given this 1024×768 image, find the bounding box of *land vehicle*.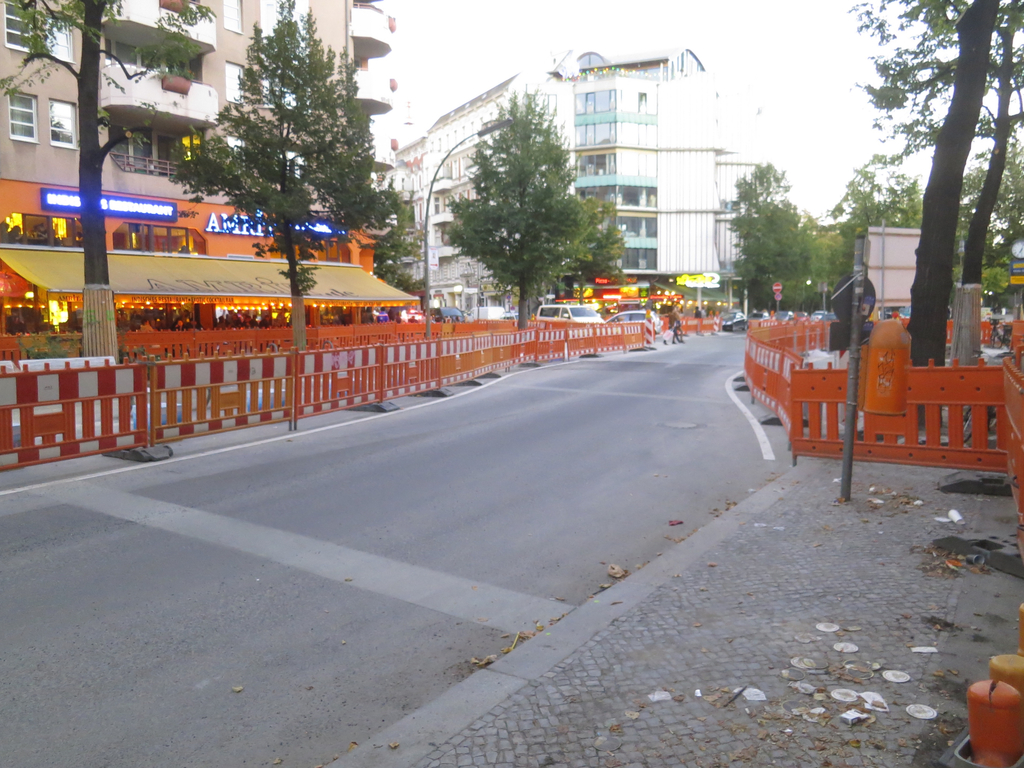
{"left": 403, "top": 306, "right": 424, "bottom": 323}.
